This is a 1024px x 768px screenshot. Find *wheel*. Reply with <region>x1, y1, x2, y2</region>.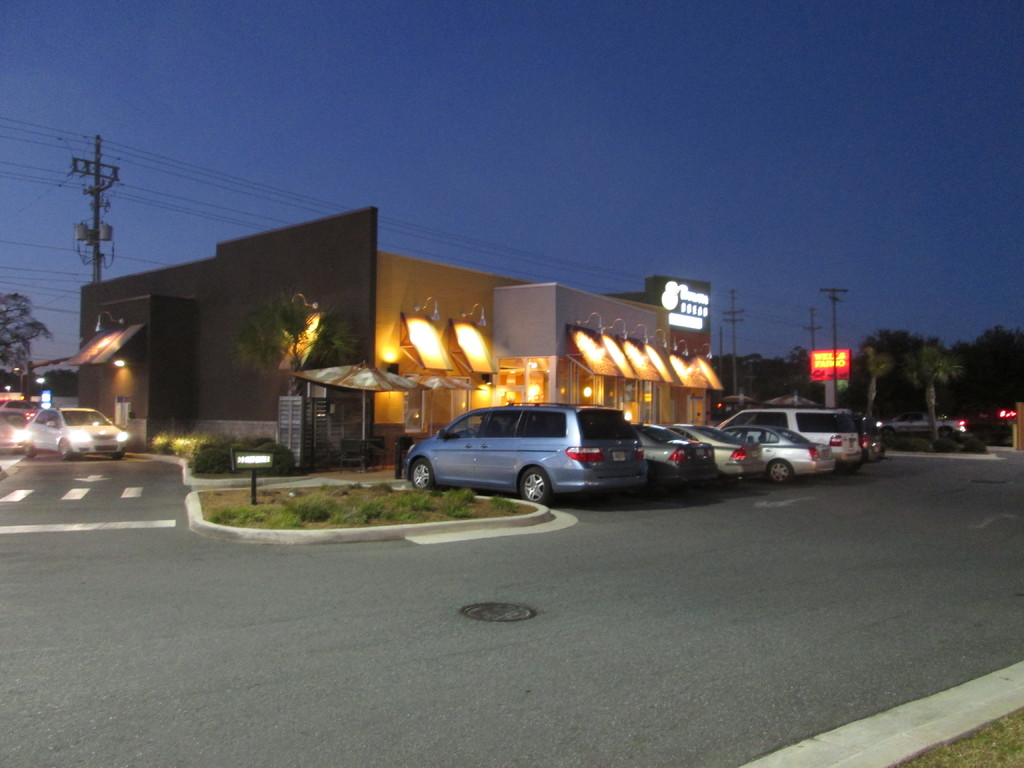
<region>518, 468, 552, 503</region>.
